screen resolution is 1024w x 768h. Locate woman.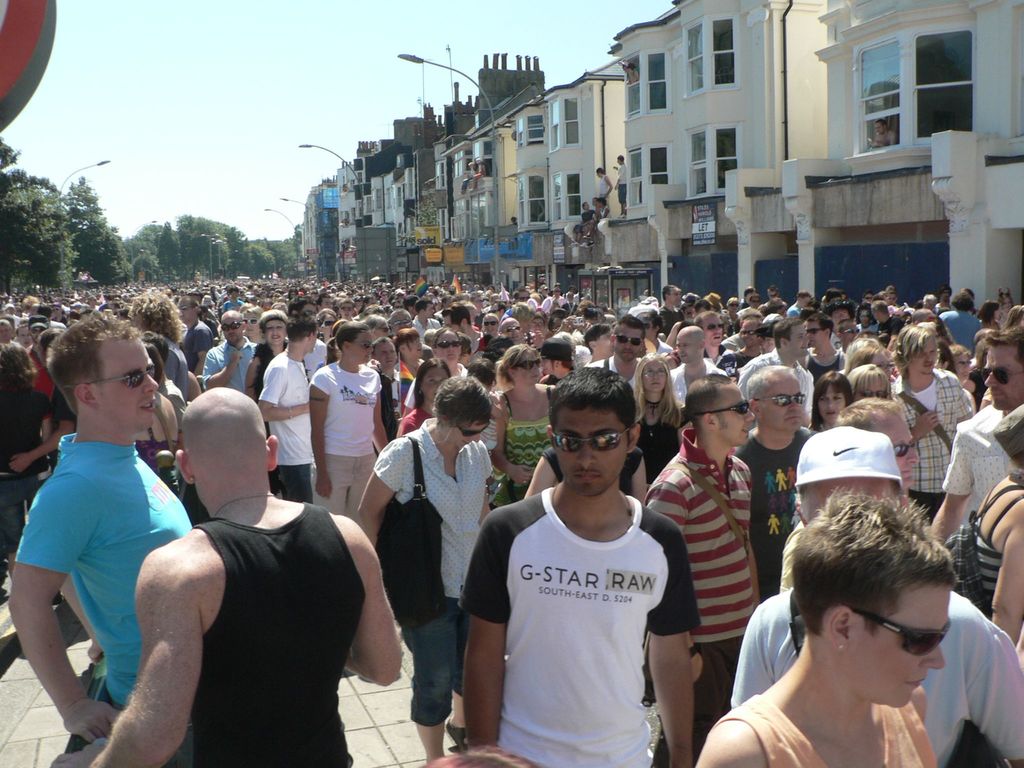
[left=722, top=295, right=739, bottom=332].
